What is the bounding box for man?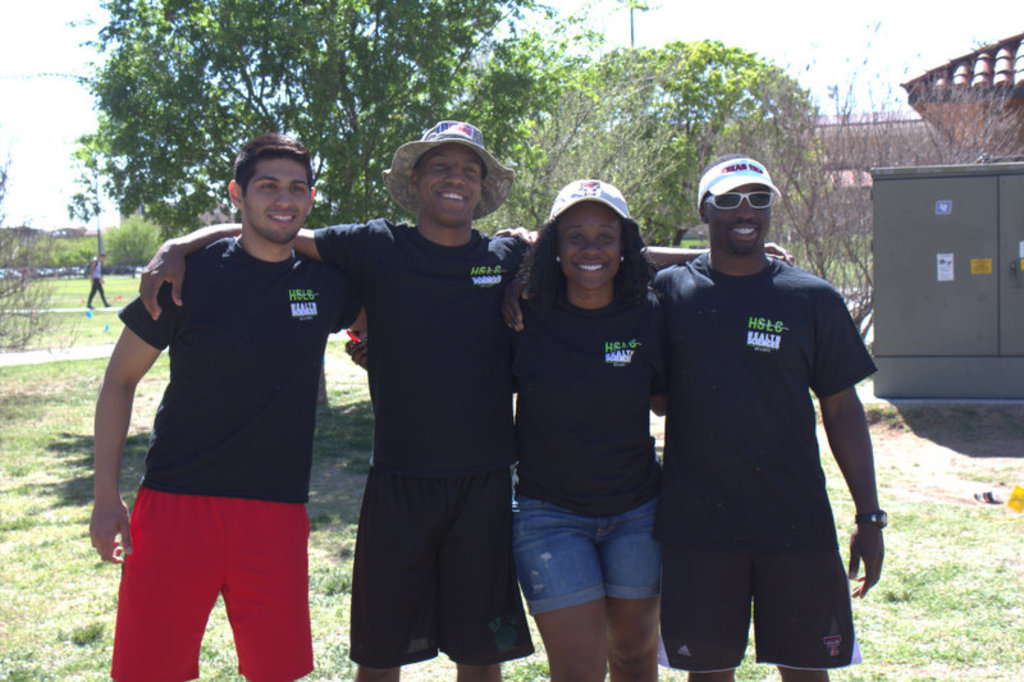
[left=134, top=115, right=797, bottom=681].
